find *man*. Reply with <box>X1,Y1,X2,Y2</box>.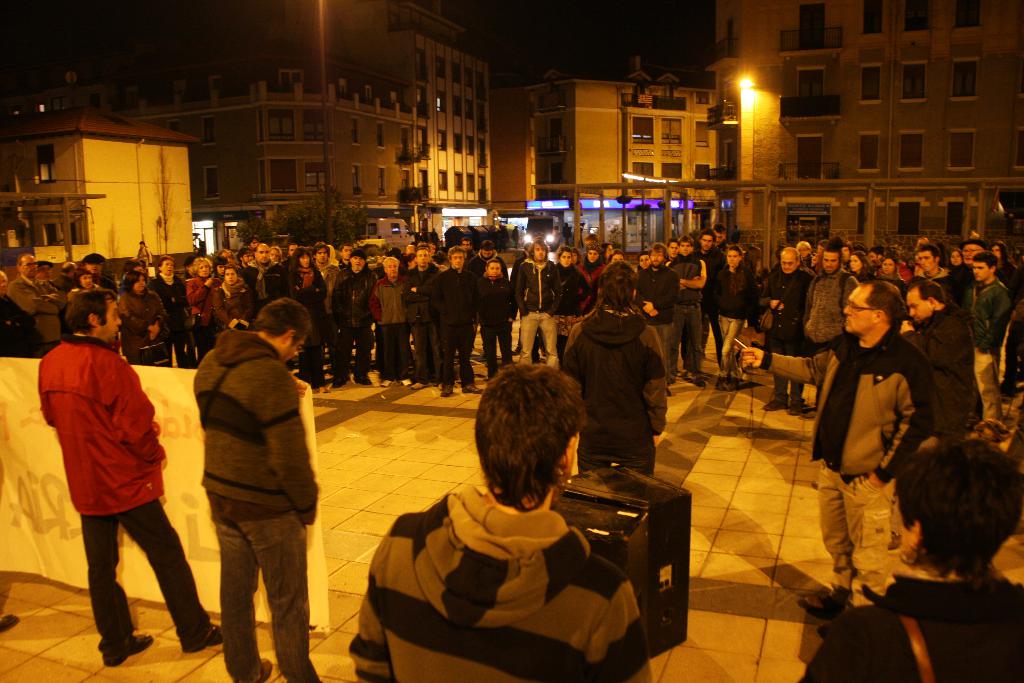
<box>902,278,985,457</box>.
